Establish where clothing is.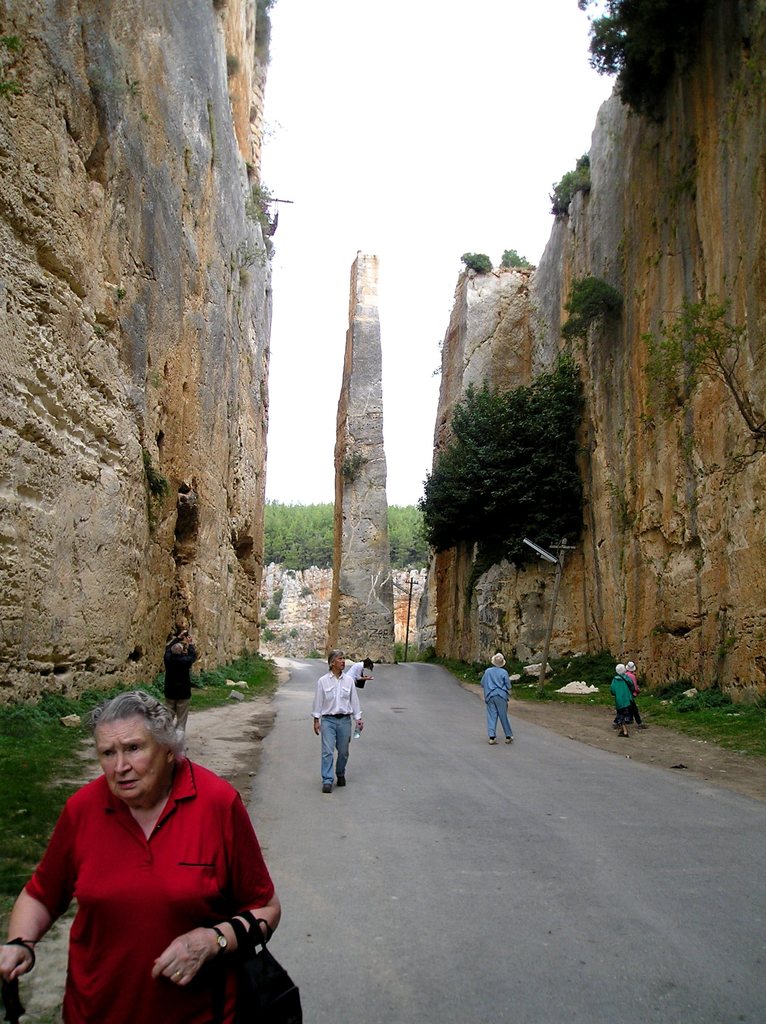
Established at <bbox>477, 662, 522, 745</bbox>.
